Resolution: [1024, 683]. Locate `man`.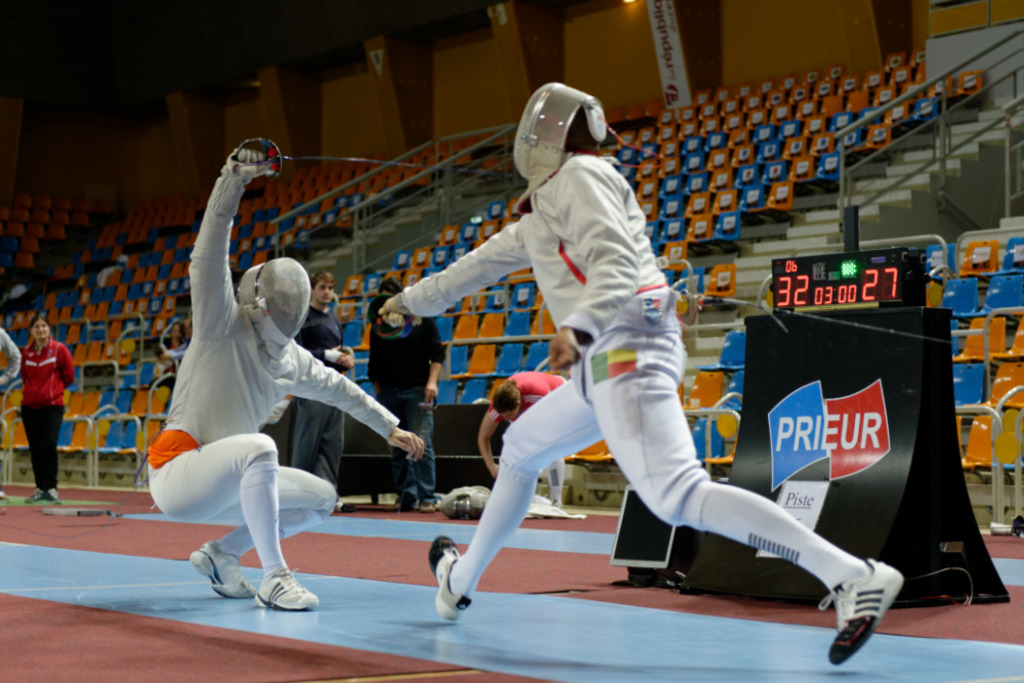
Rect(366, 272, 443, 515).
